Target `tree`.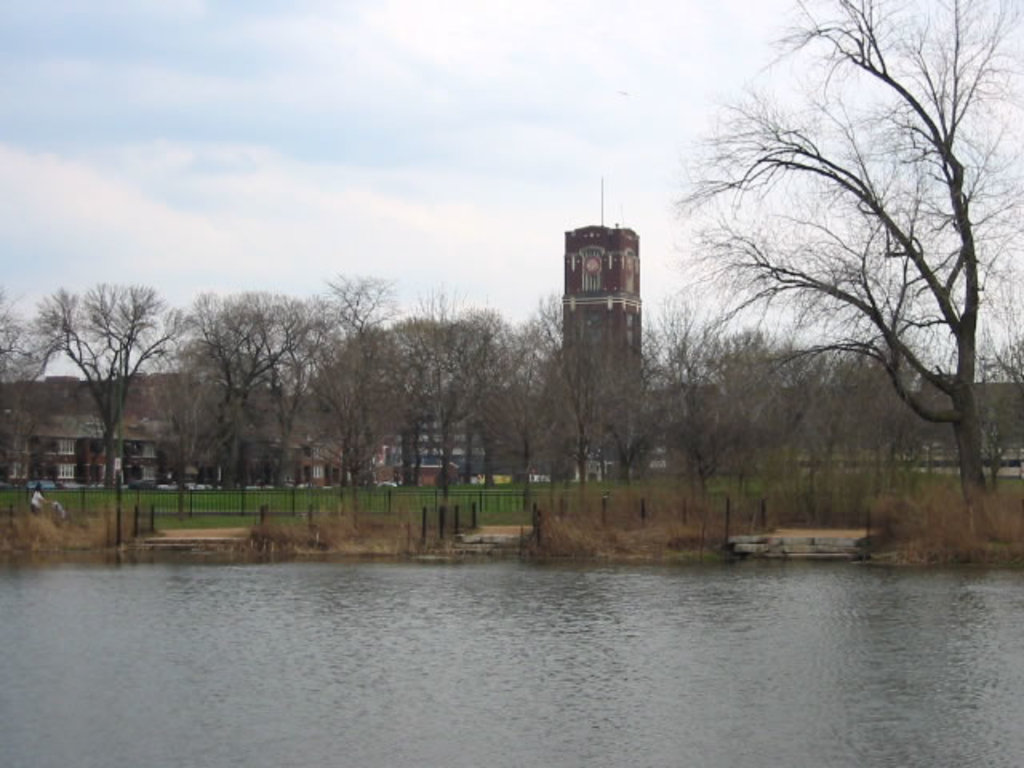
Target region: crop(683, 32, 997, 549).
